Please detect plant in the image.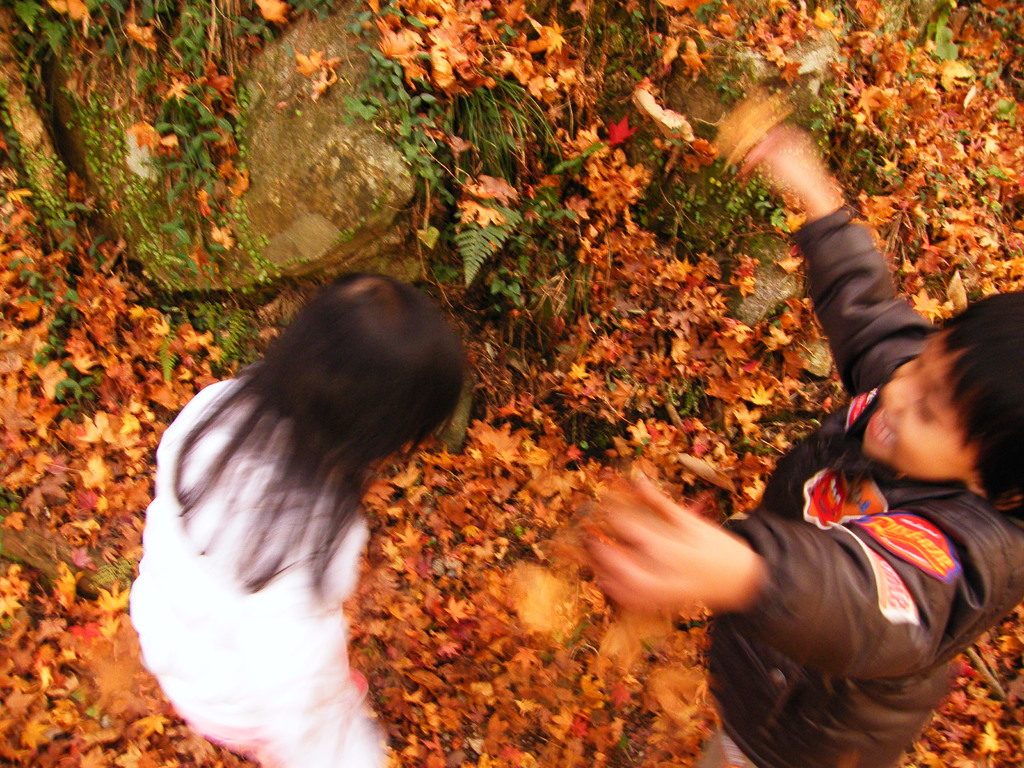
{"x1": 670, "y1": 186, "x2": 684, "y2": 198}.
